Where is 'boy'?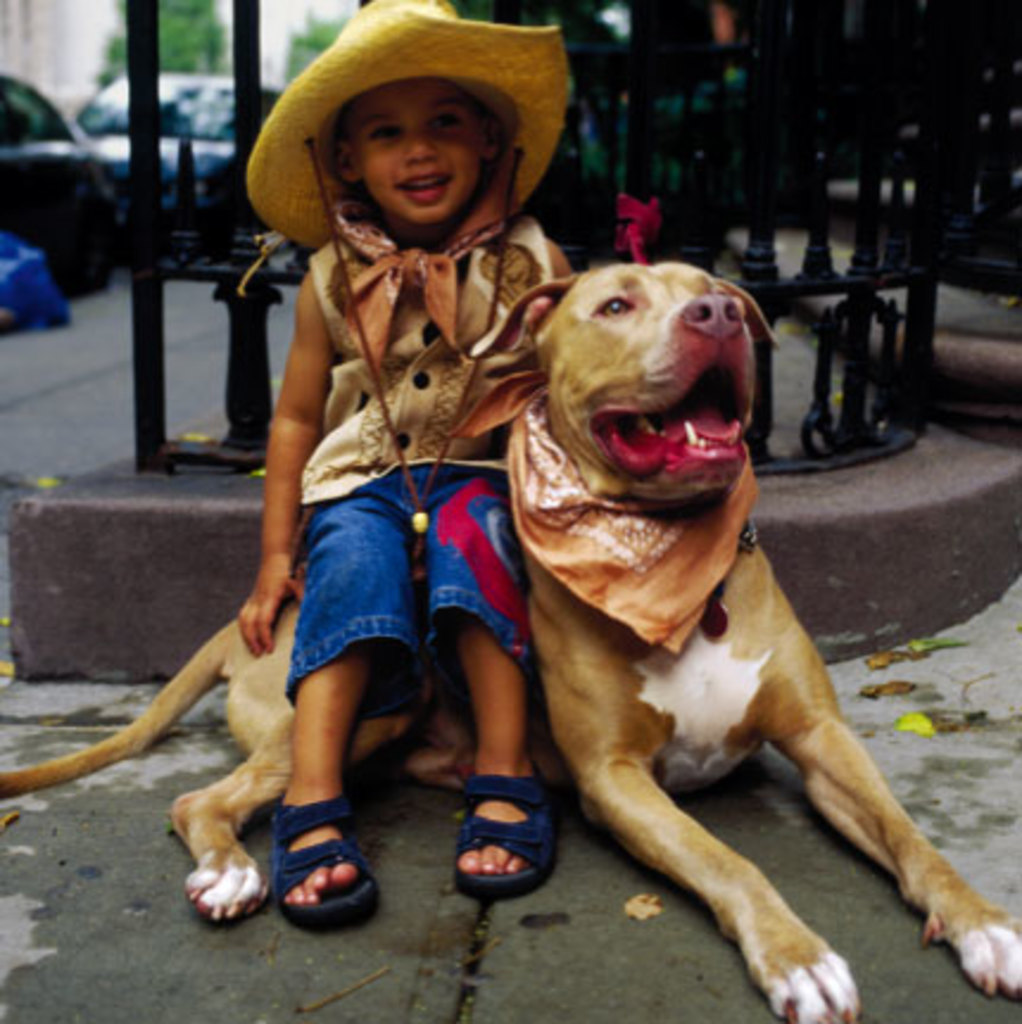
[143,119,575,943].
